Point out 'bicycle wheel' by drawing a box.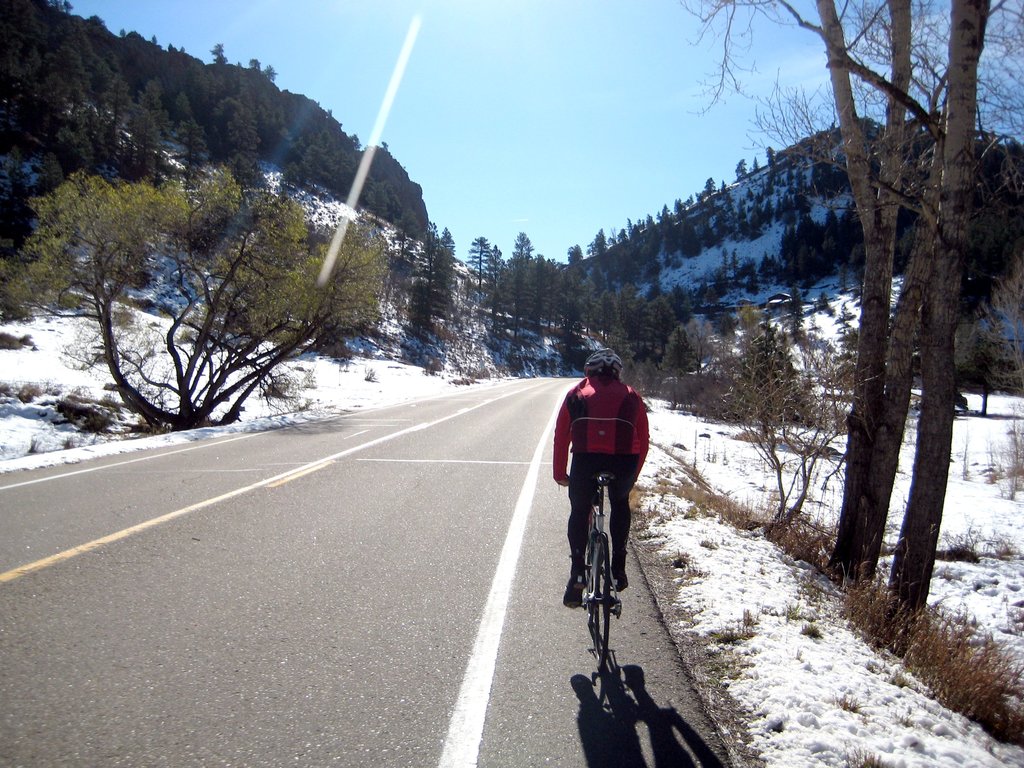
{"x1": 591, "y1": 536, "x2": 611, "y2": 669}.
